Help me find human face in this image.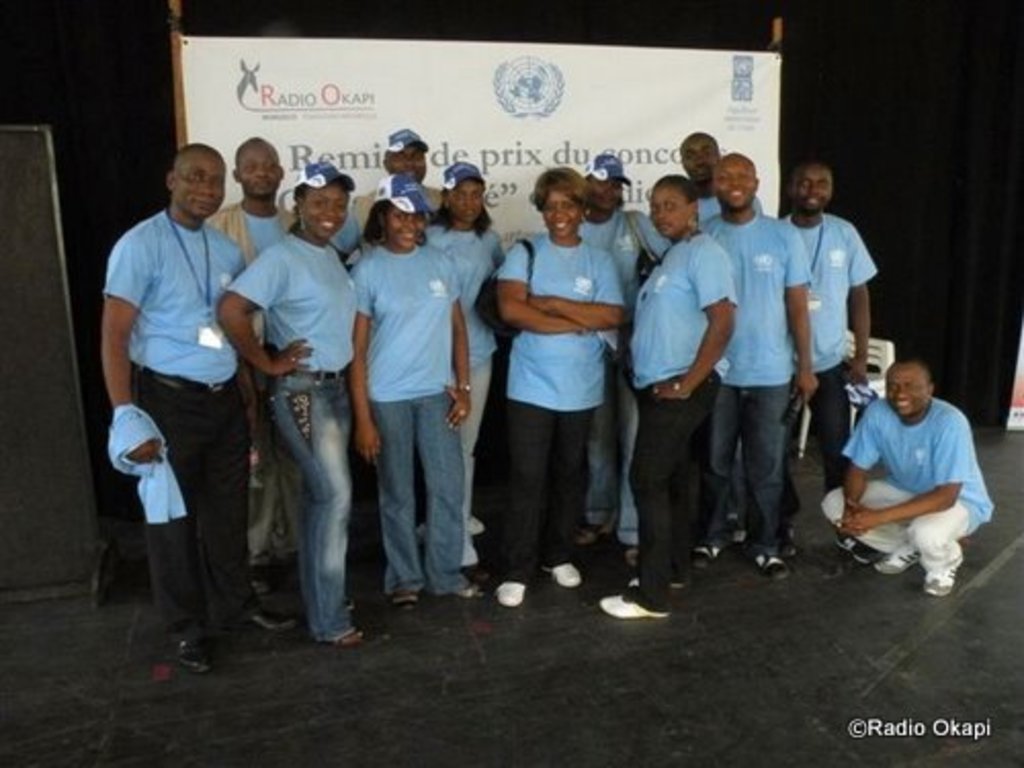
Found it: select_region(451, 184, 483, 221).
